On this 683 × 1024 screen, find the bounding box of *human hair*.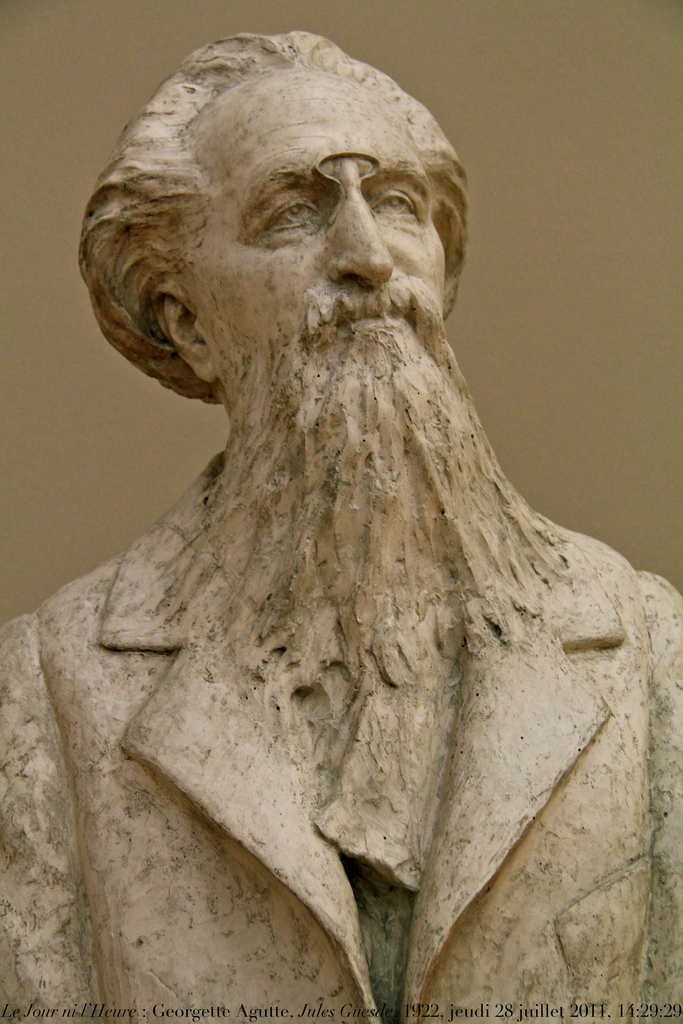
Bounding box: [100,39,448,332].
